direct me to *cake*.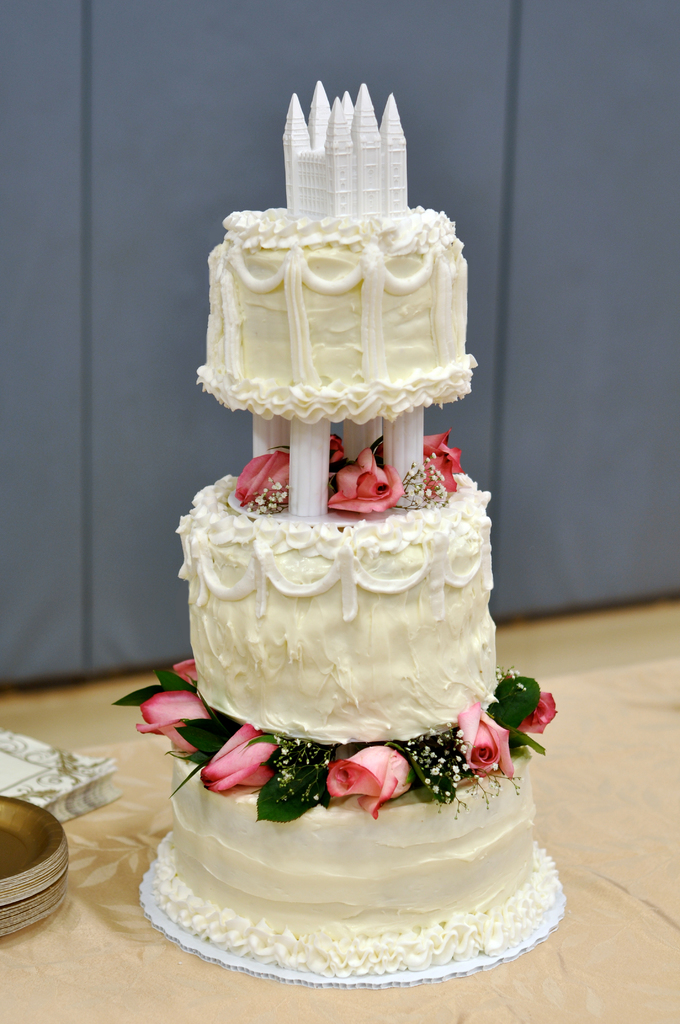
Direction: bbox=[150, 205, 558, 975].
